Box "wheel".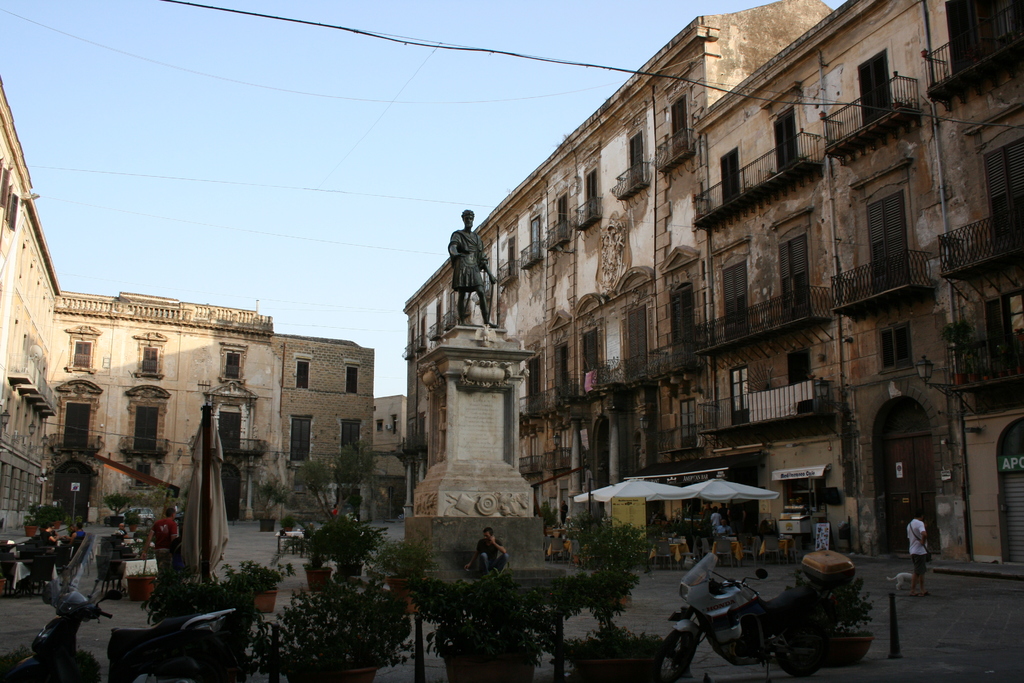
<region>779, 616, 825, 677</region>.
